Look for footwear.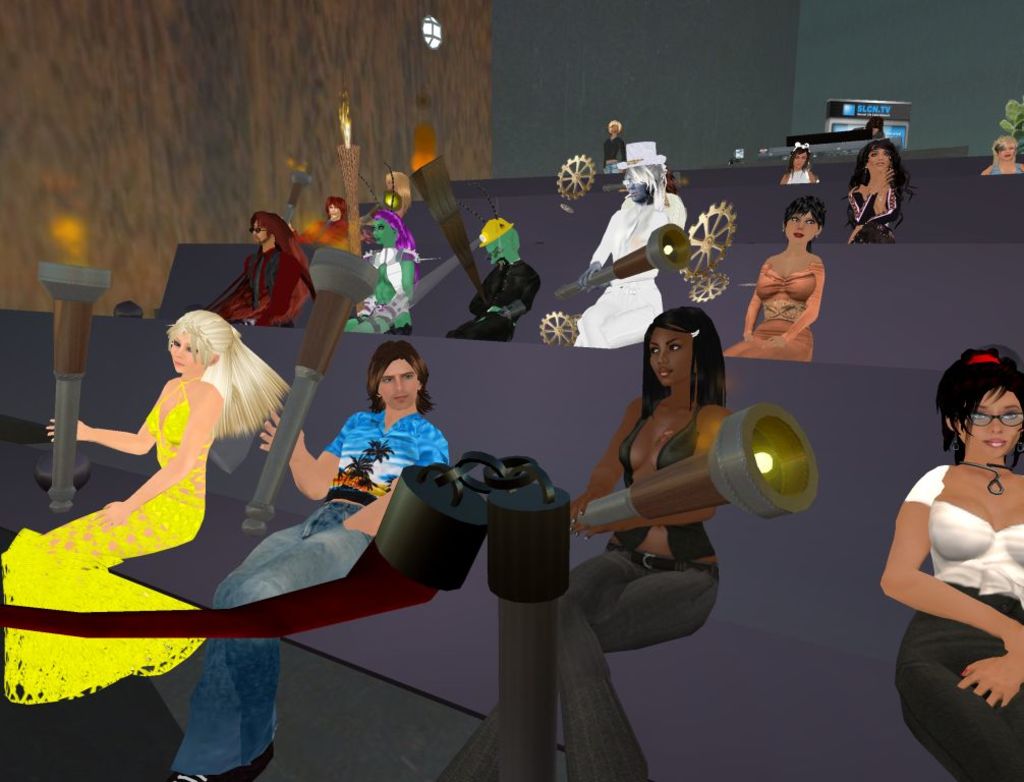
Found: rect(171, 739, 276, 781).
